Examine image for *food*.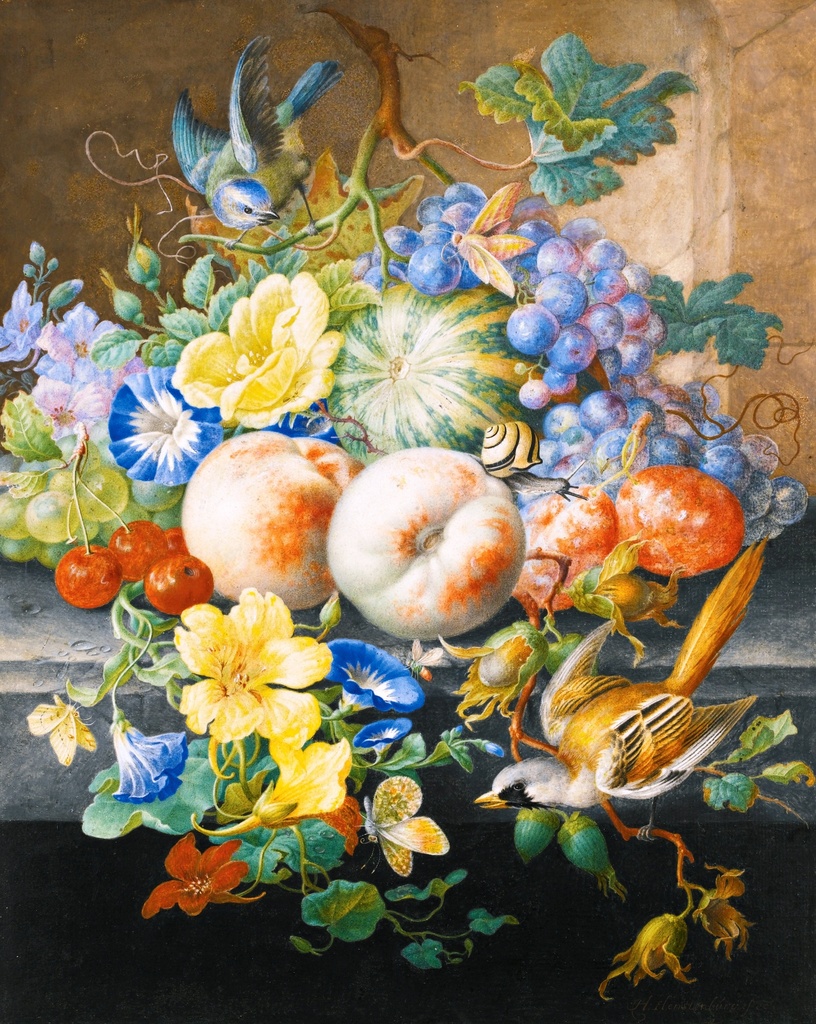
Examination result: 189, 431, 358, 598.
